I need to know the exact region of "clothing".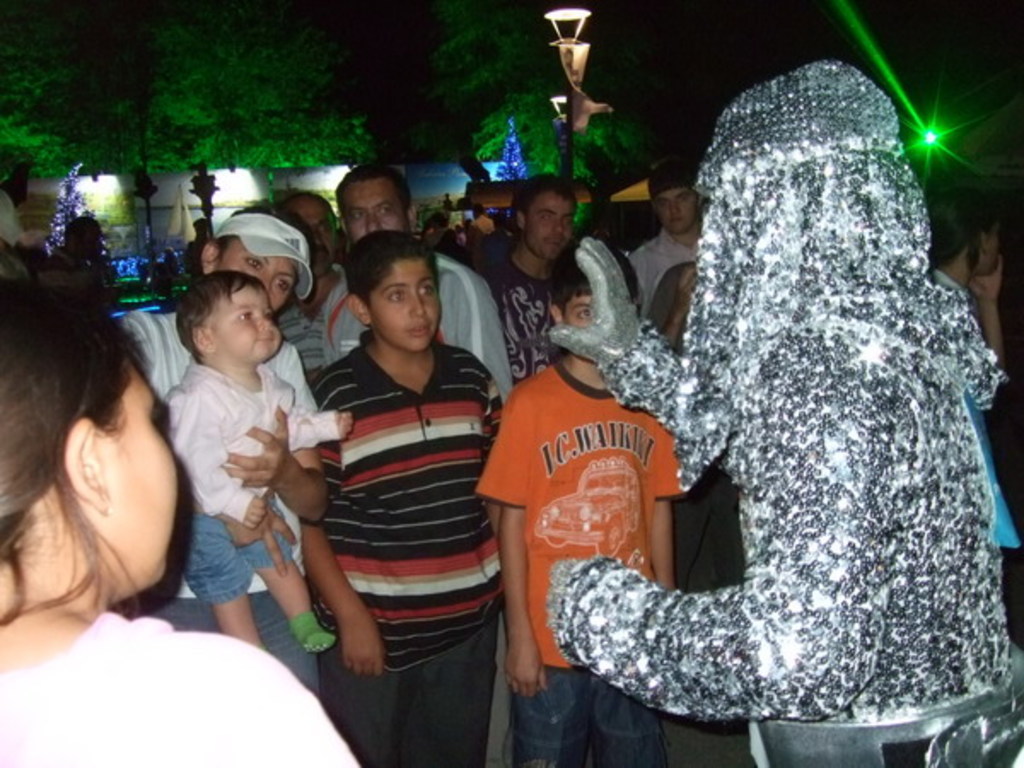
Region: [left=0, top=176, right=26, bottom=247].
